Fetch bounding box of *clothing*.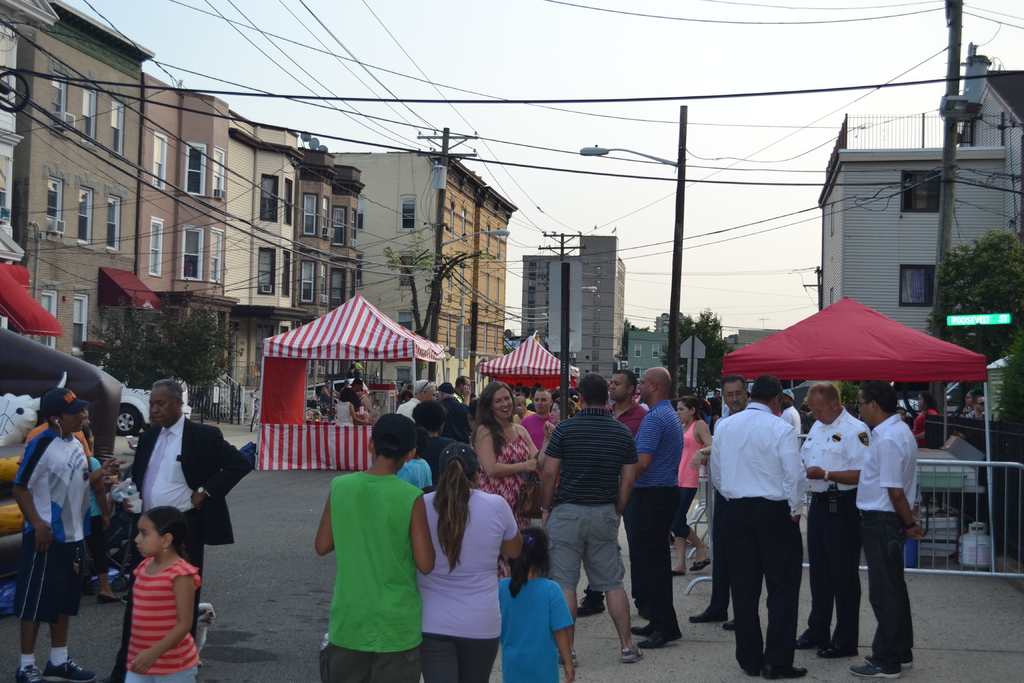
Bbox: detection(423, 499, 514, 682).
